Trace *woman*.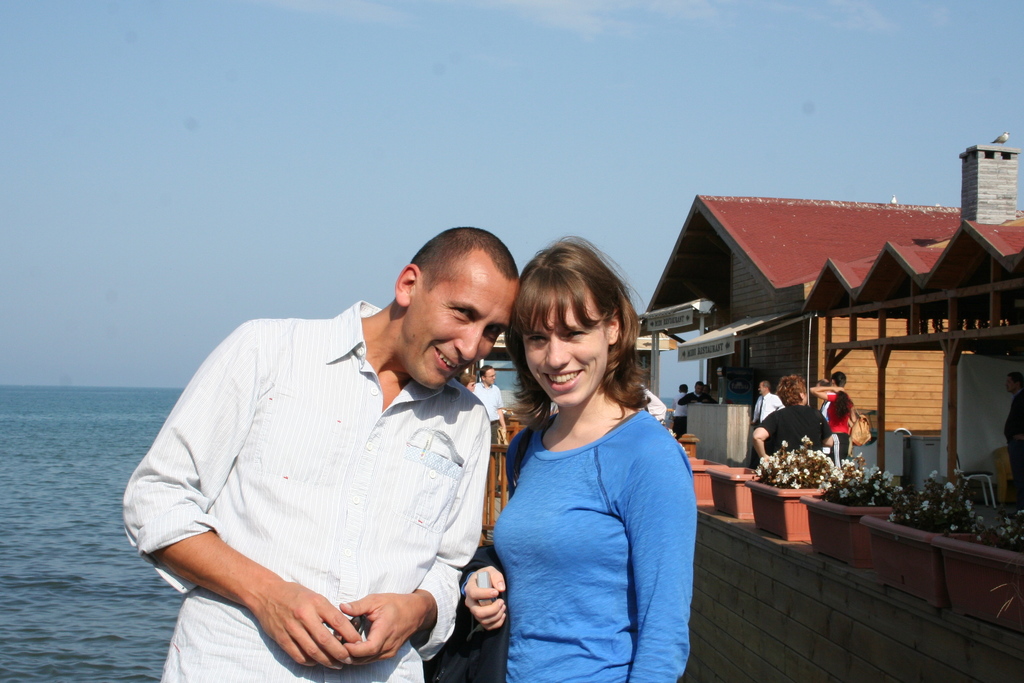
Traced to <box>478,245,713,680</box>.
